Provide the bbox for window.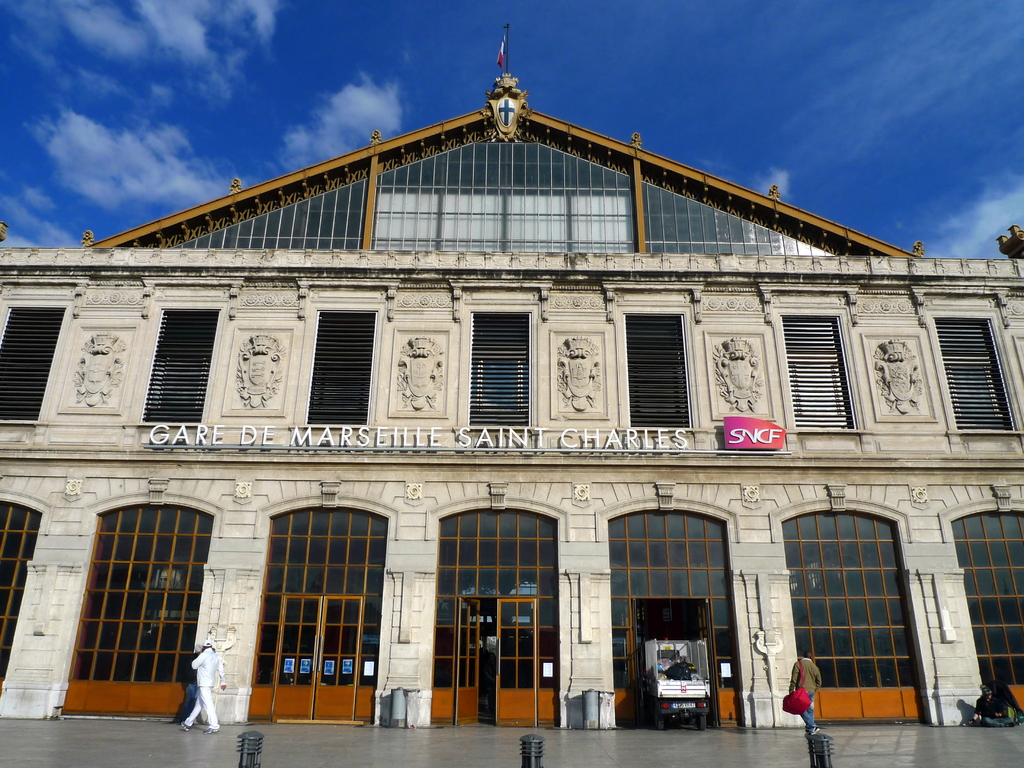
BBox(78, 475, 221, 703).
